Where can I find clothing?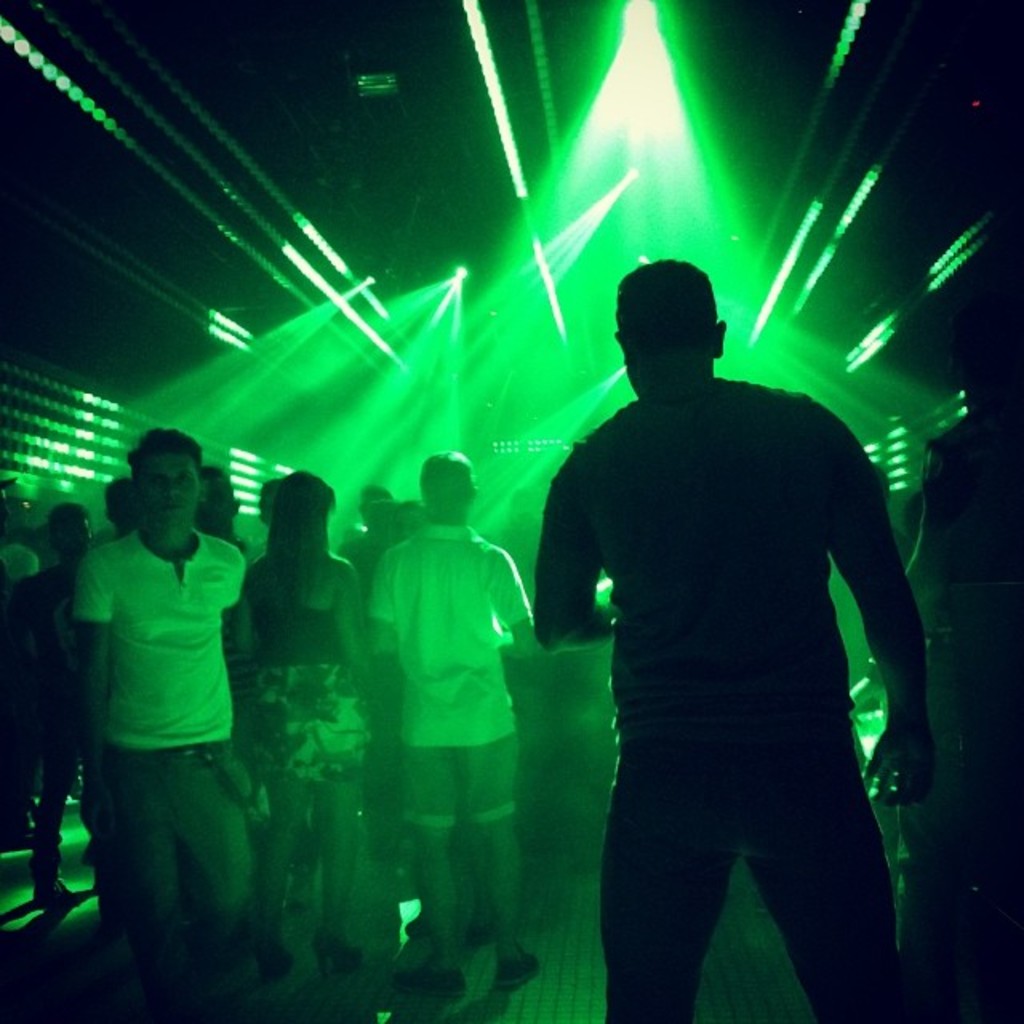
You can find it at (x1=74, y1=536, x2=242, y2=757).
